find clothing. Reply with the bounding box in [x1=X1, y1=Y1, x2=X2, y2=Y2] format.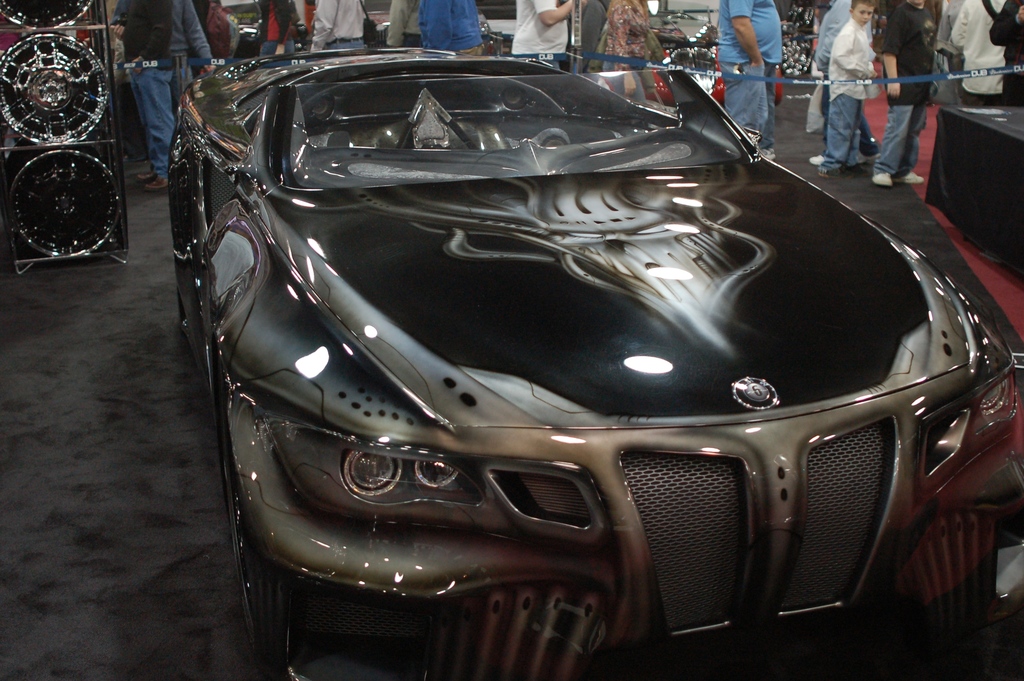
[x1=315, y1=0, x2=367, y2=45].
